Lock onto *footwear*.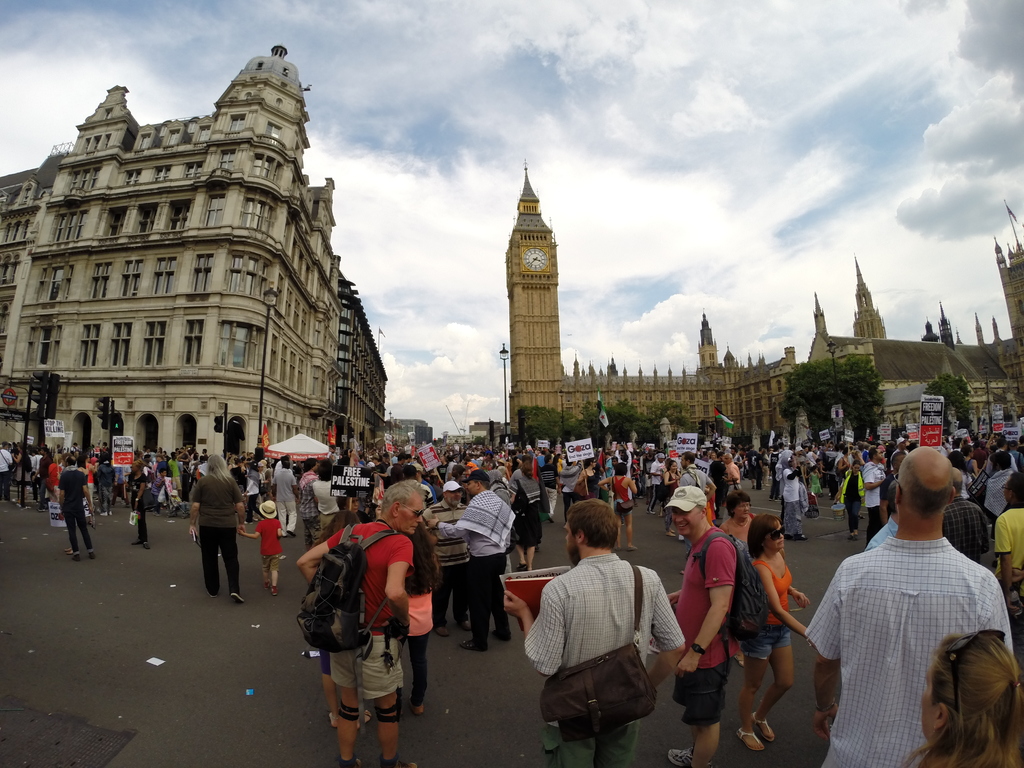
Locked: 262 582 268 590.
